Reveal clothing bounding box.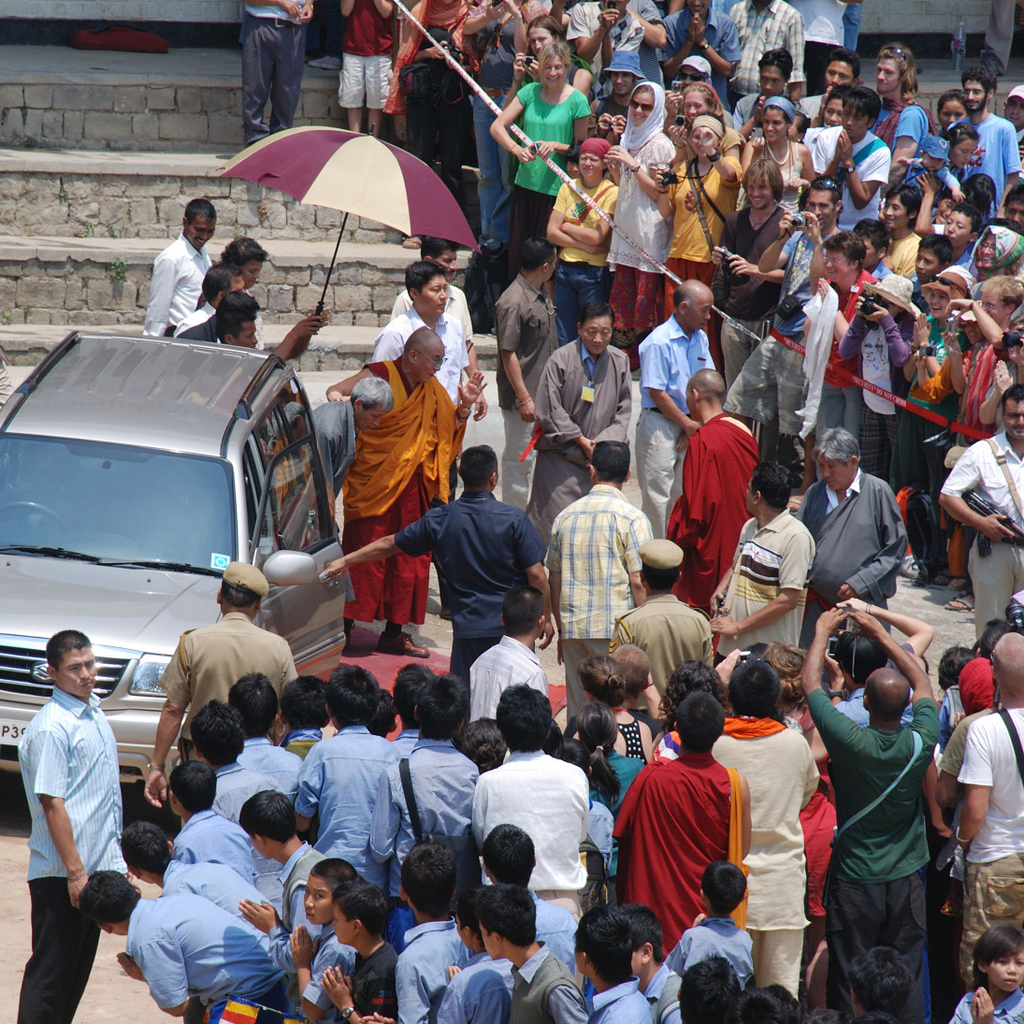
Revealed: locate(488, 270, 561, 510).
